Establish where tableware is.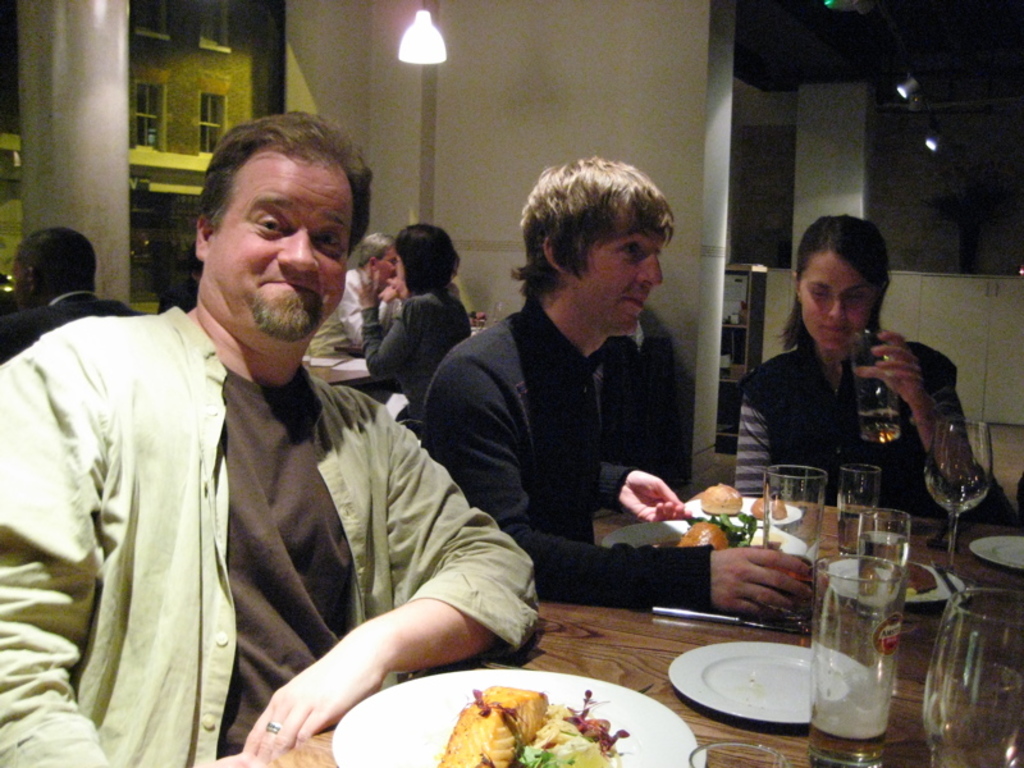
Established at 684,497,803,529.
